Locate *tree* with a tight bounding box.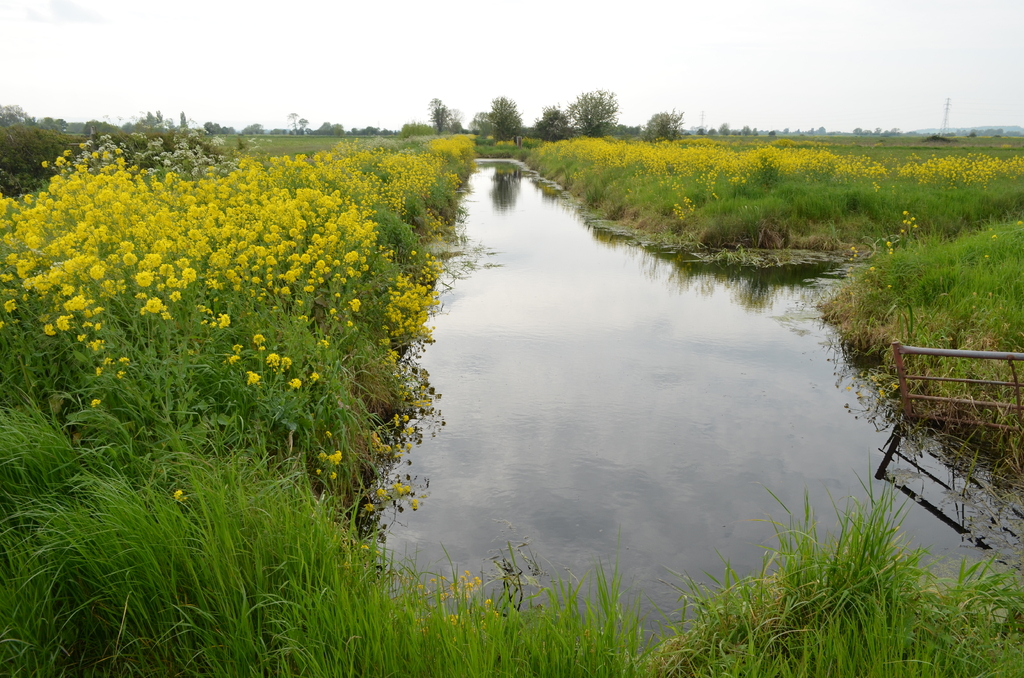
x1=643, y1=113, x2=682, y2=139.
